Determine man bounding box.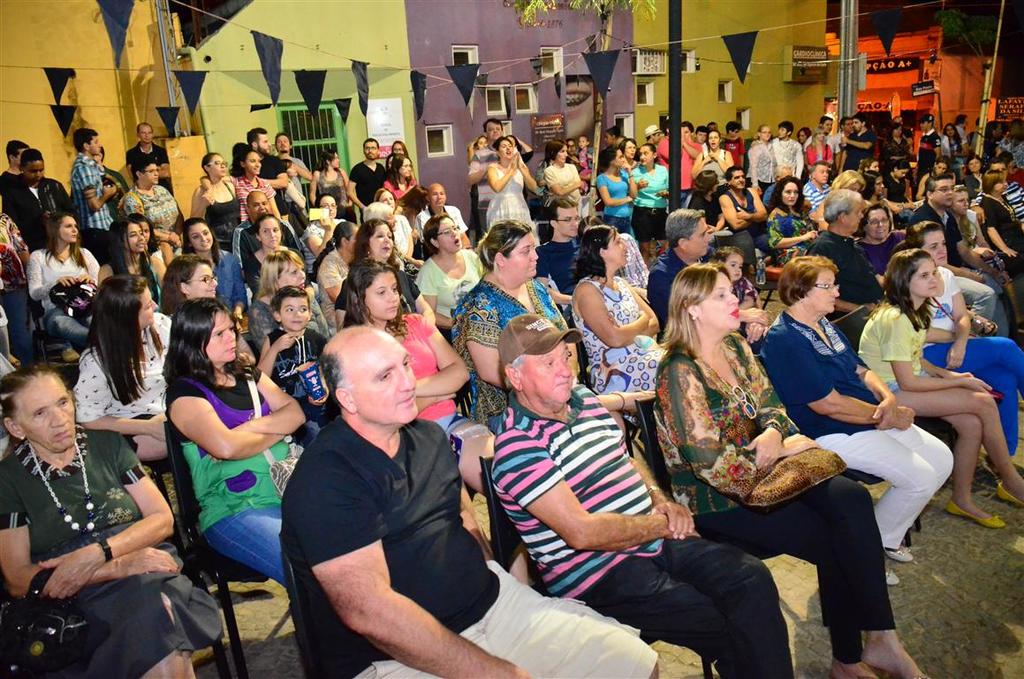
Determined: 413:183:475:248.
